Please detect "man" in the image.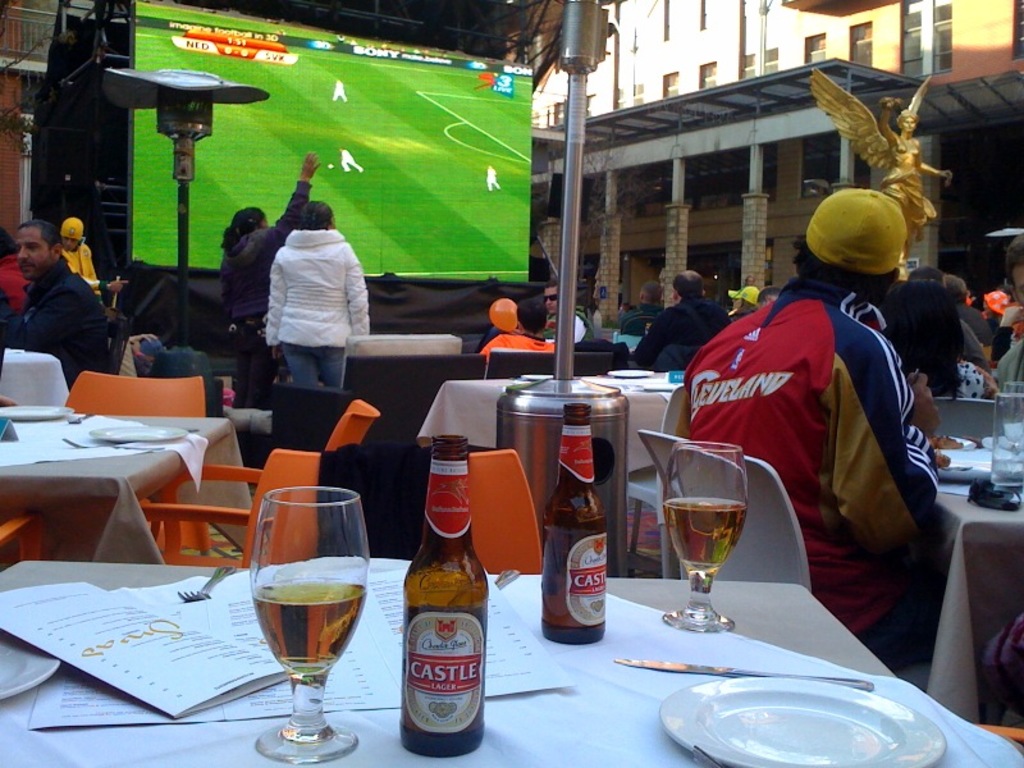
bbox=[480, 293, 562, 364].
